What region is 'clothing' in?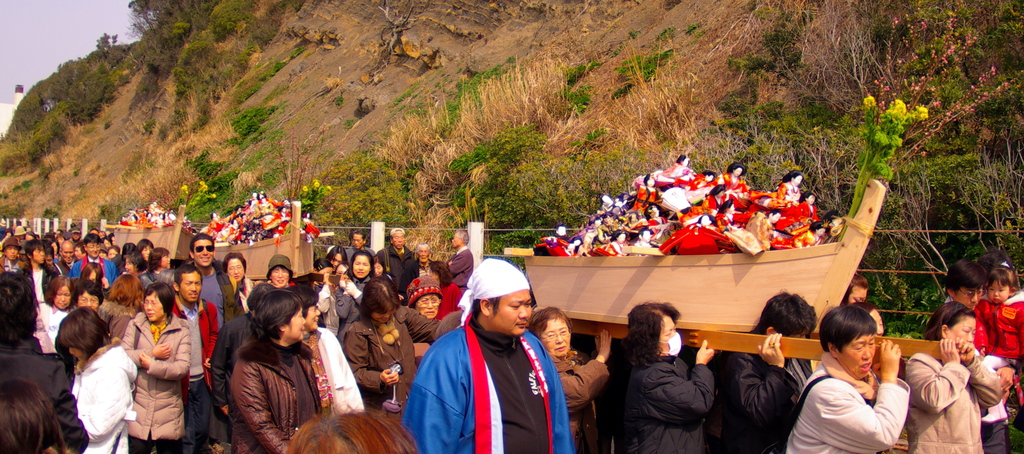
<box>988,291,1023,362</box>.
